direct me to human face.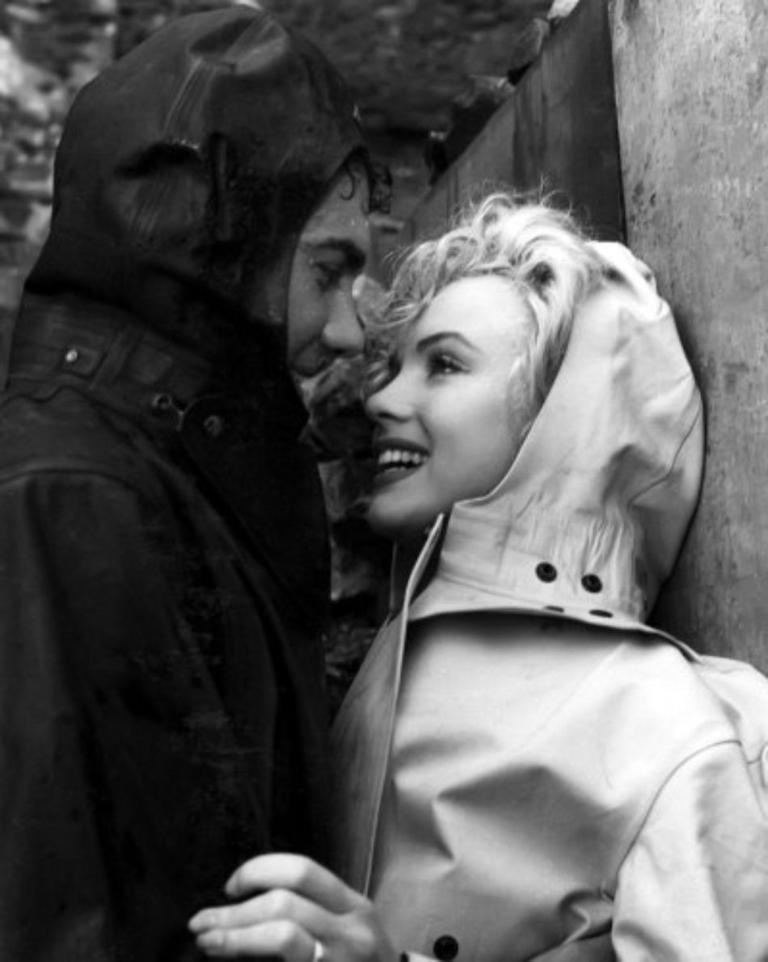
Direction: detection(366, 267, 538, 529).
